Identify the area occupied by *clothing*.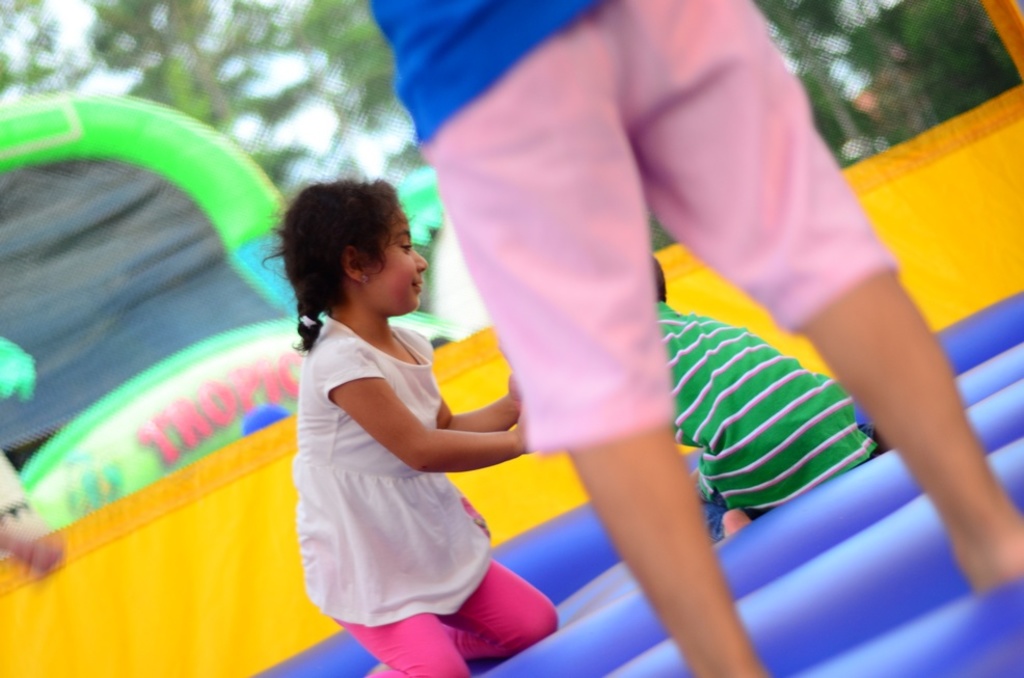
Area: <box>657,302,900,533</box>.
